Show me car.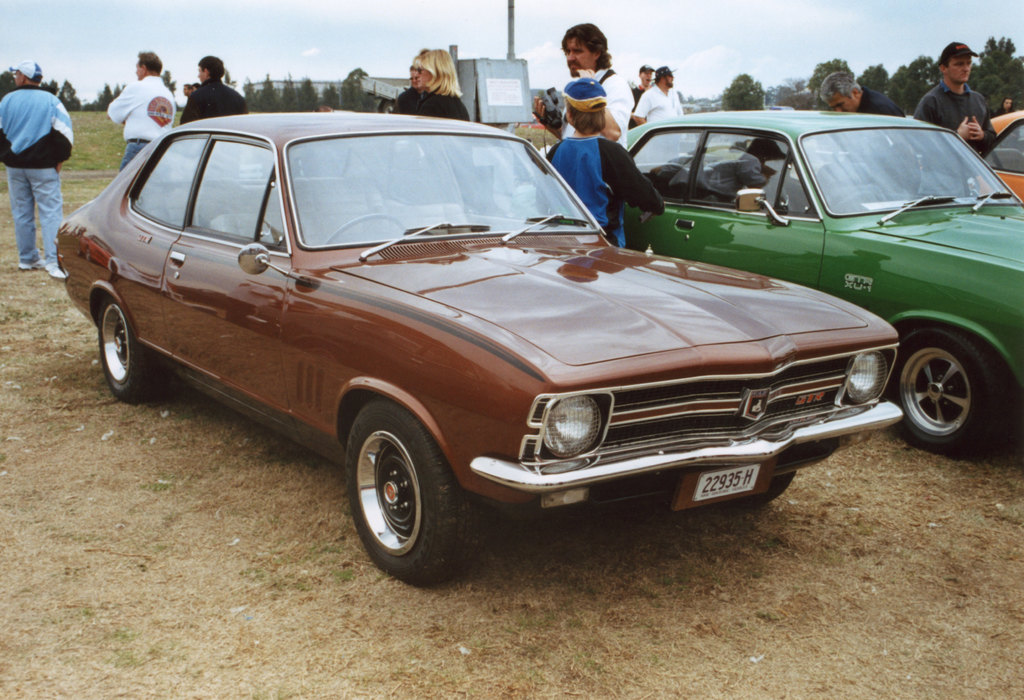
car is here: select_region(954, 109, 1023, 202).
